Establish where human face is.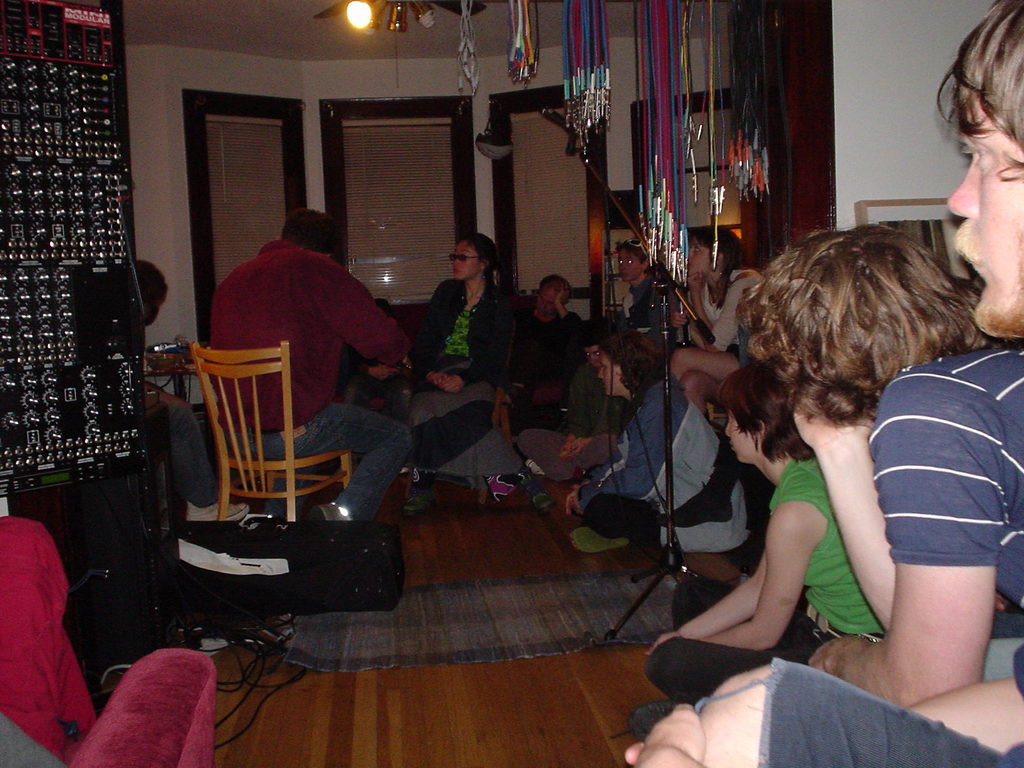
Established at BBox(599, 352, 618, 394).
